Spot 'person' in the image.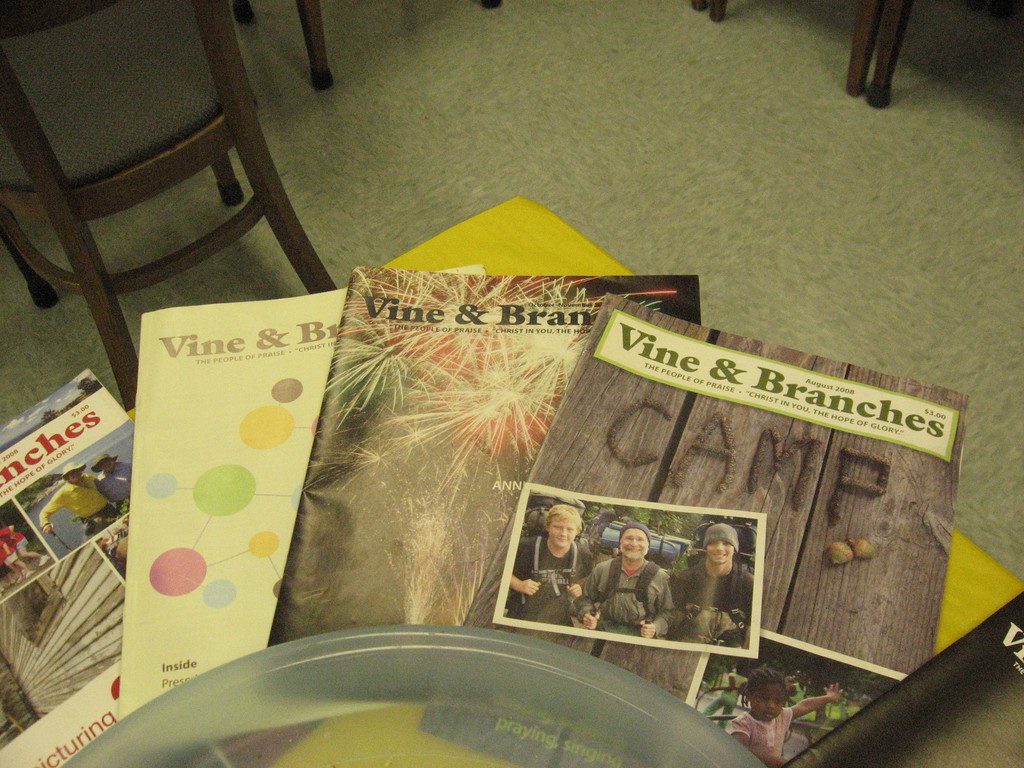
'person' found at 1,524,51,567.
